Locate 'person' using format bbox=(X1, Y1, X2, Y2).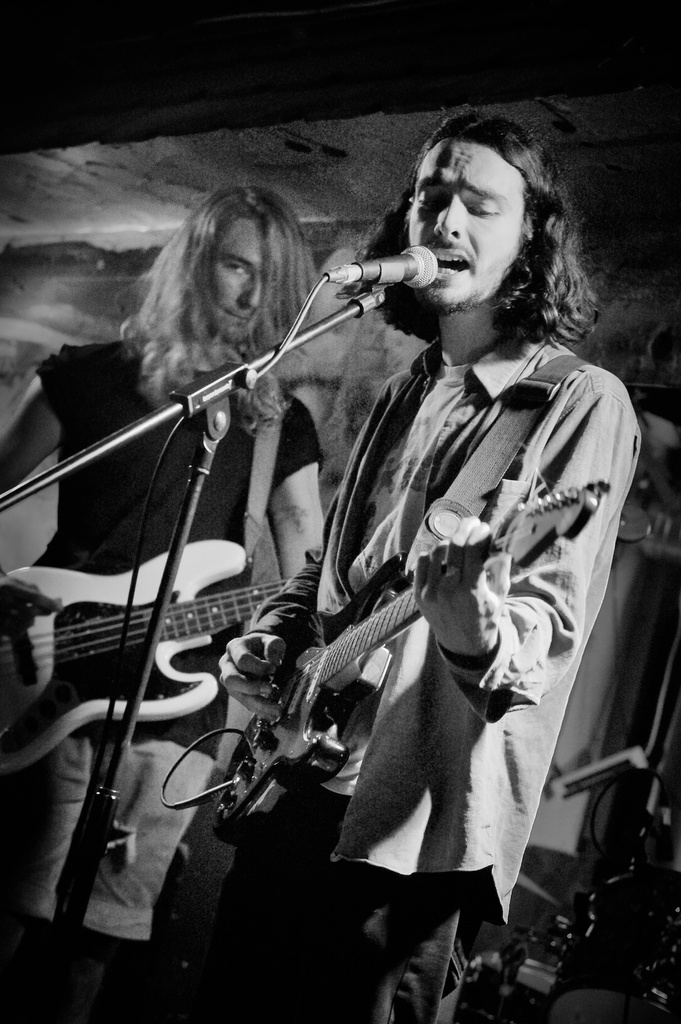
bbox=(0, 185, 322, 1023).
